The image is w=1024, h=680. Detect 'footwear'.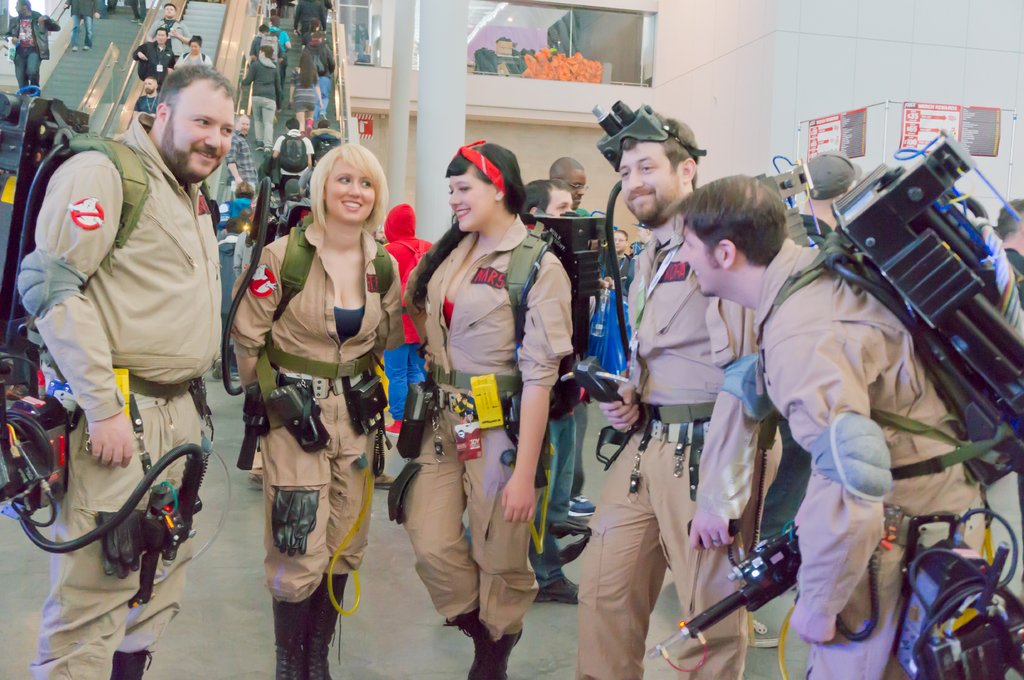
Detection: left=247, top=471, right=263, bottom=492.
